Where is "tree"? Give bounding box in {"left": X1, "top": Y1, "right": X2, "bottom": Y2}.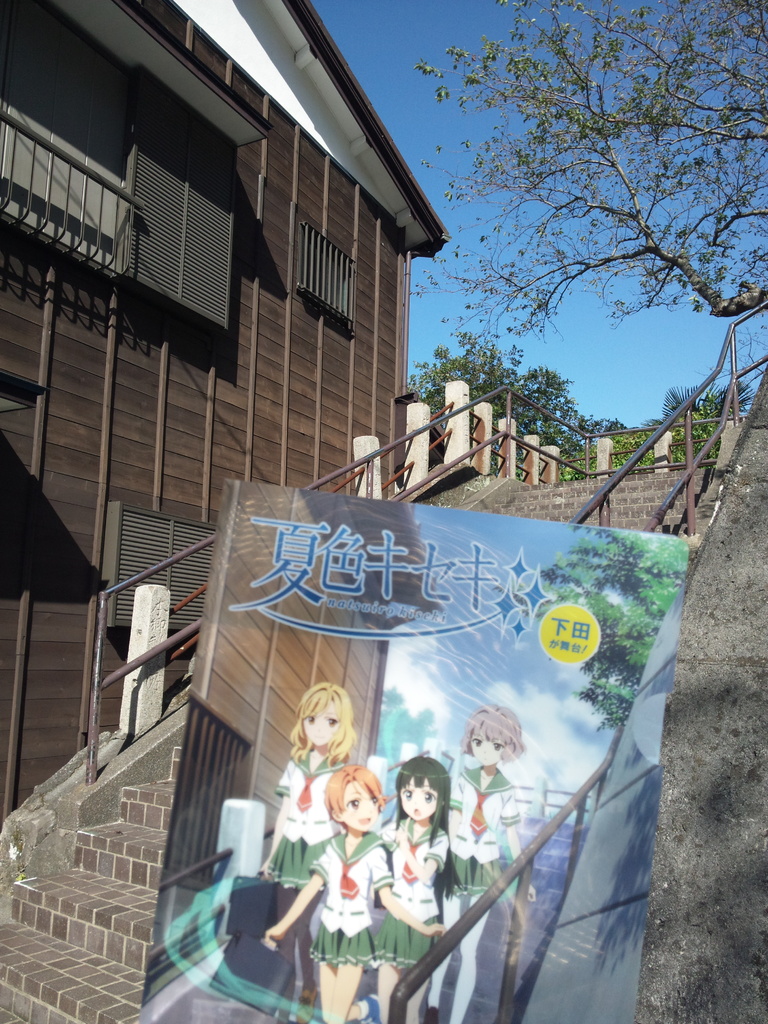
{"left": 504, "top": 364, "right": 574, "bottom": 461}.
